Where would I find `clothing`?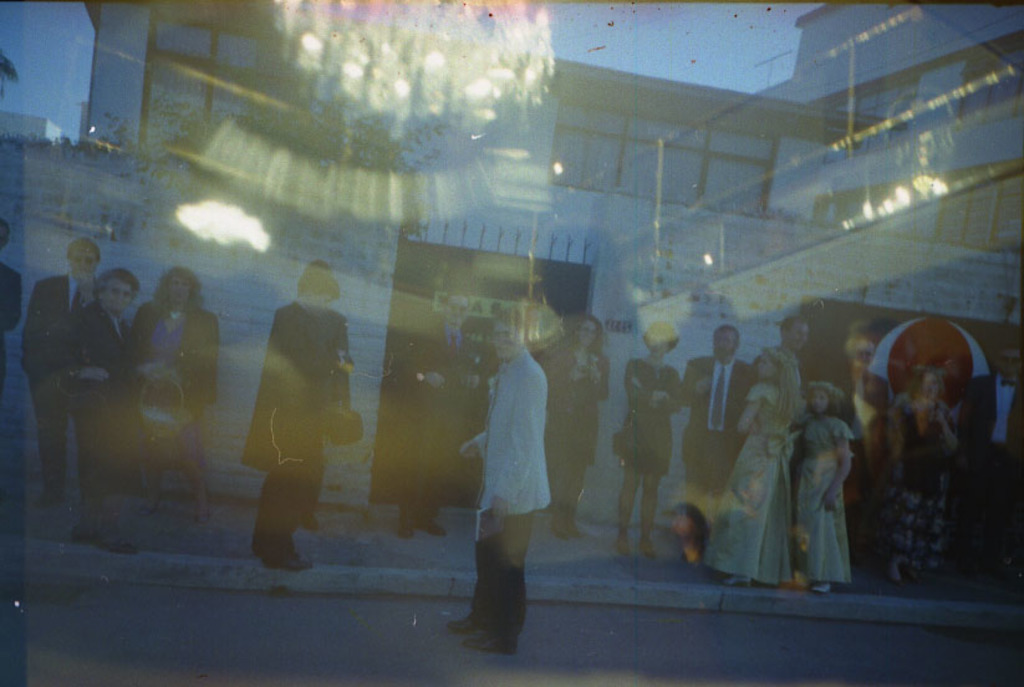
At [x1=6, y1=273, x2=75, y2=382].
